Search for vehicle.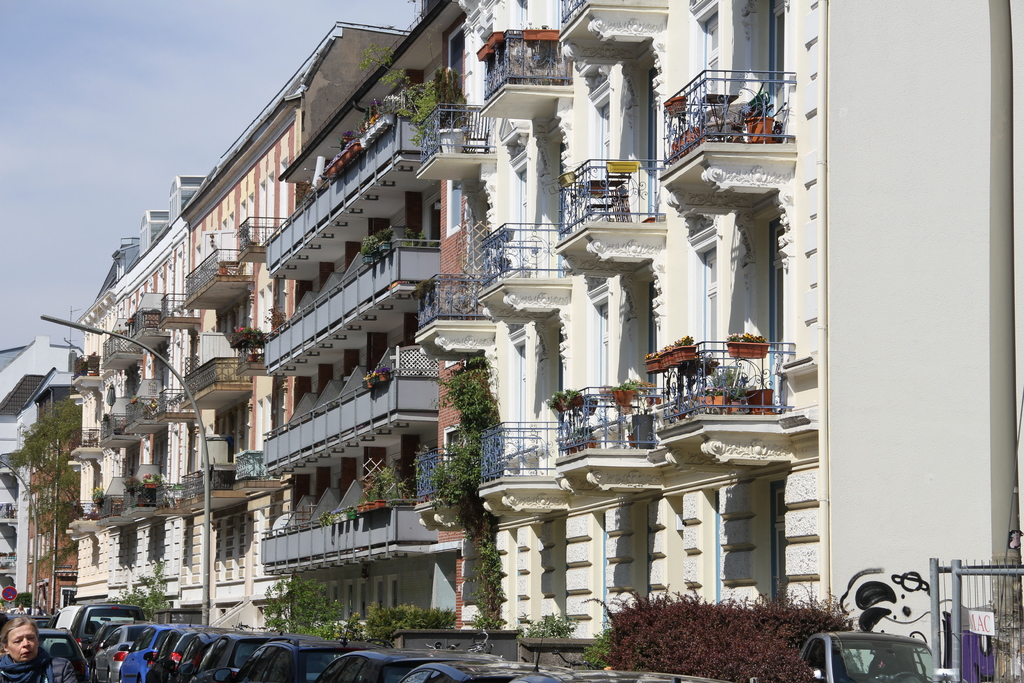
Found at bbox=[36, 627, 95, 682].
